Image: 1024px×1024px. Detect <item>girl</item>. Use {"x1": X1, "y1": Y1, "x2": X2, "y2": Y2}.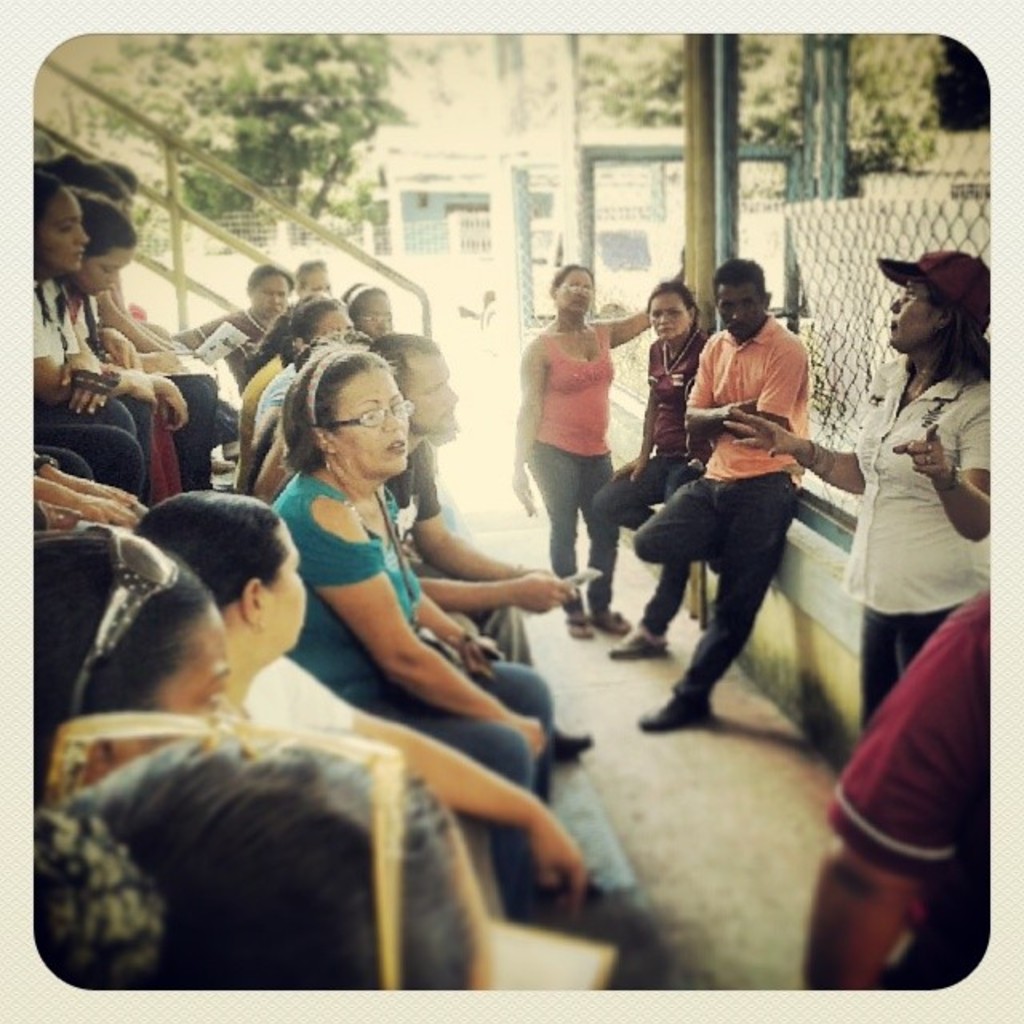
{"x1": 280, "y1": 339, "x2": 515, "y2": 774}.
